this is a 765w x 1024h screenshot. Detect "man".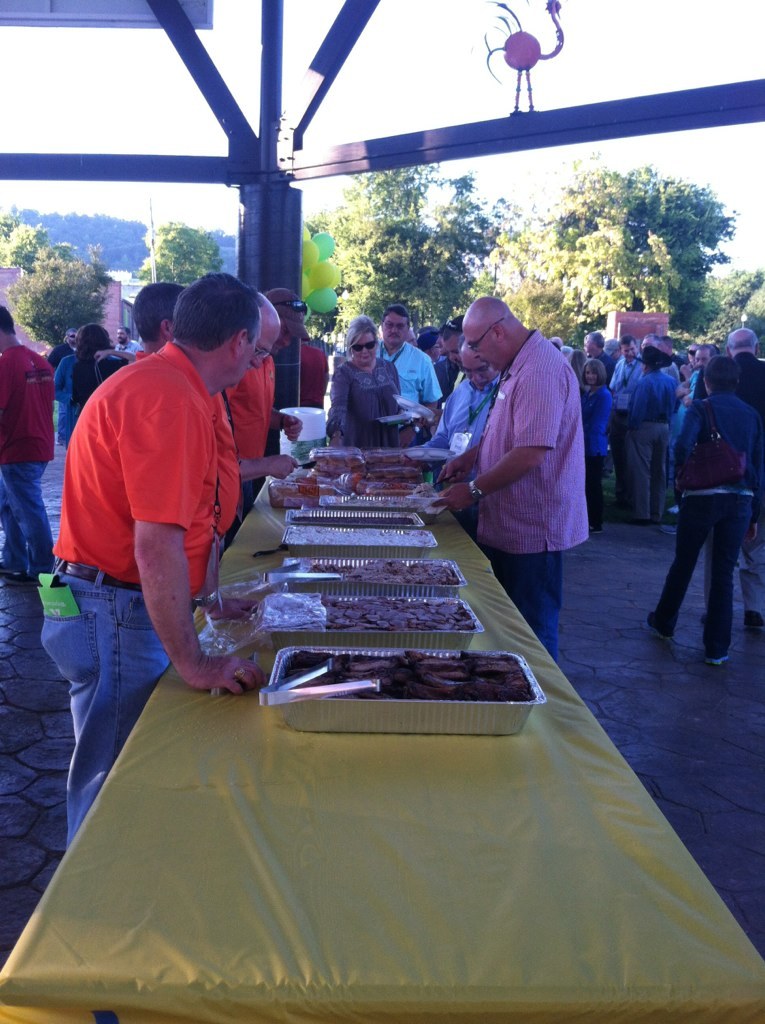
58, 277, 278, 770.
